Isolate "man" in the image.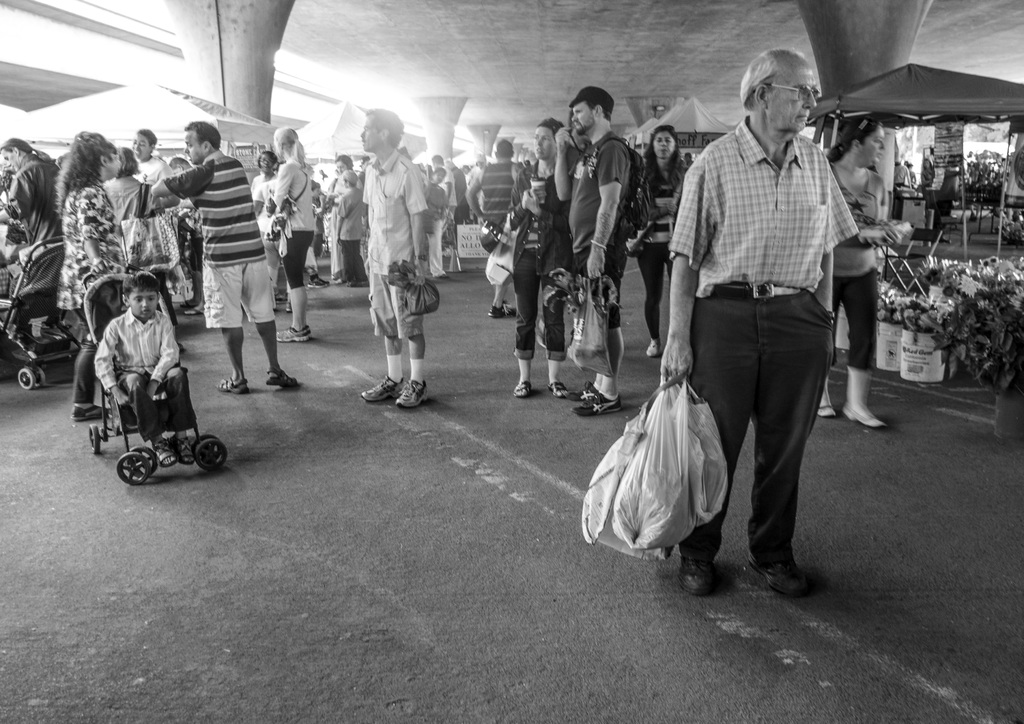
Isolated region: (551,85,636,416).
